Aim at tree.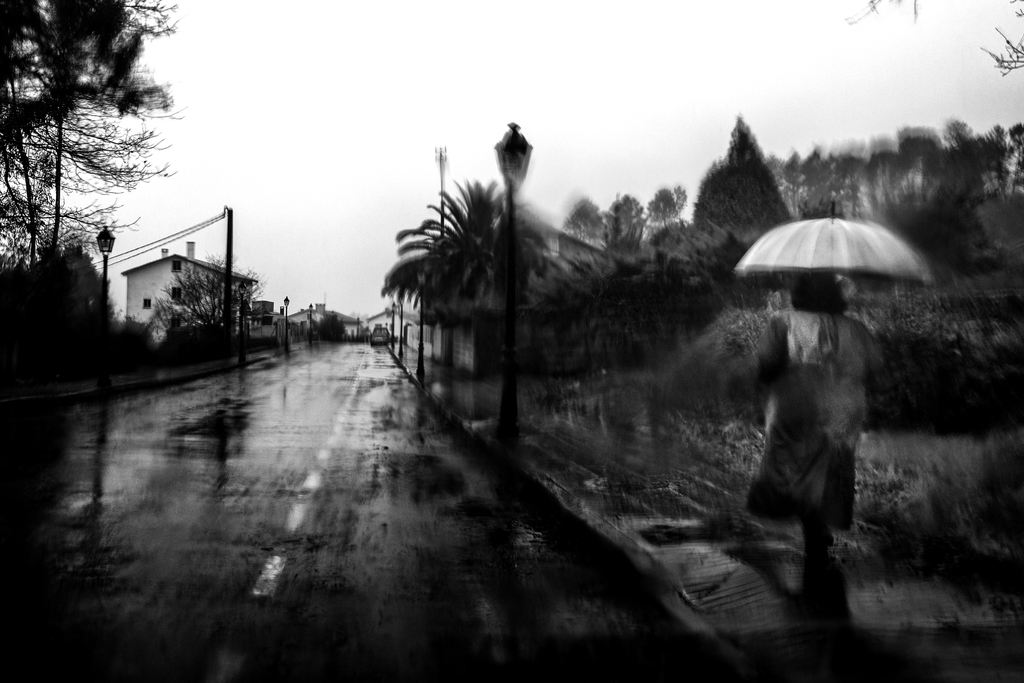
Aimed at crop(676, 115, 800, 229).
